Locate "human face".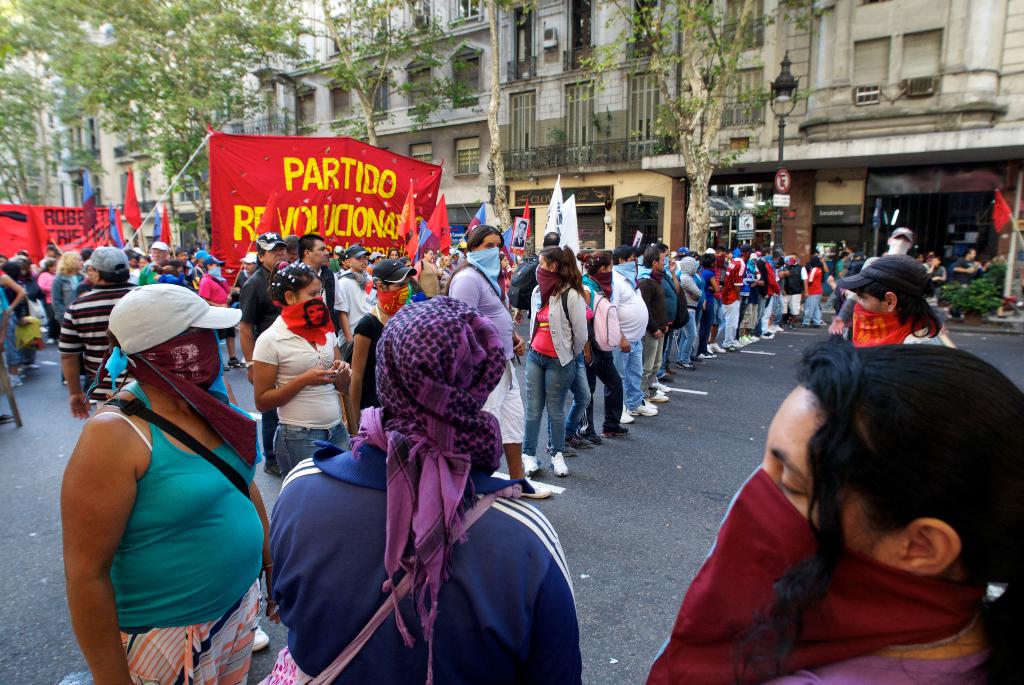
Bounding box: 535,254,550,273.
